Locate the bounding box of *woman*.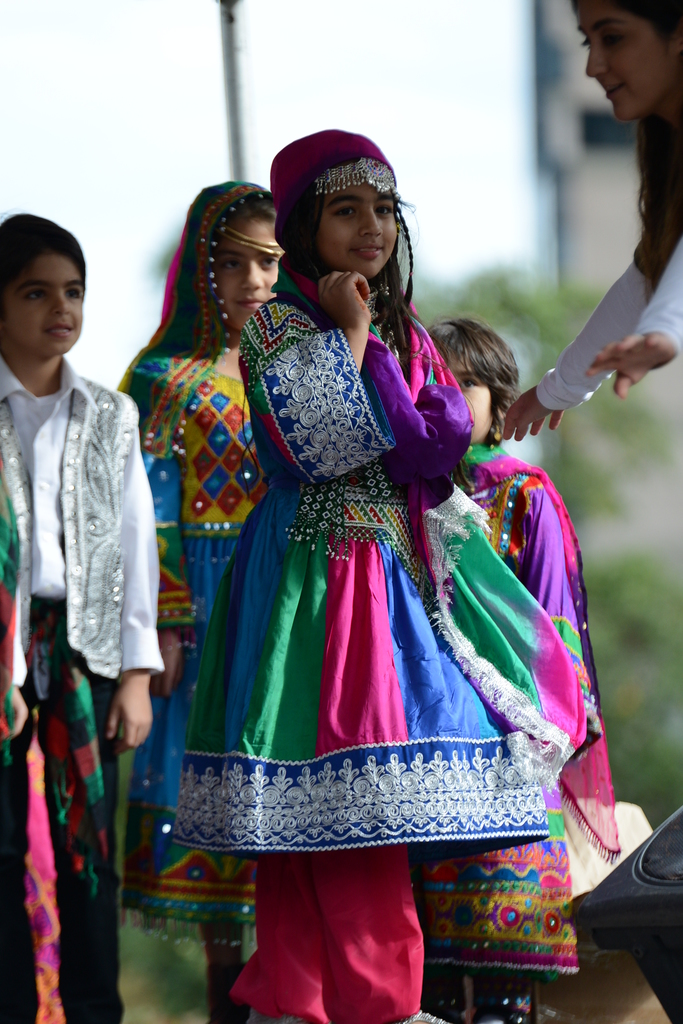
Bounding box: bbox(505, 0, 682, 448).
